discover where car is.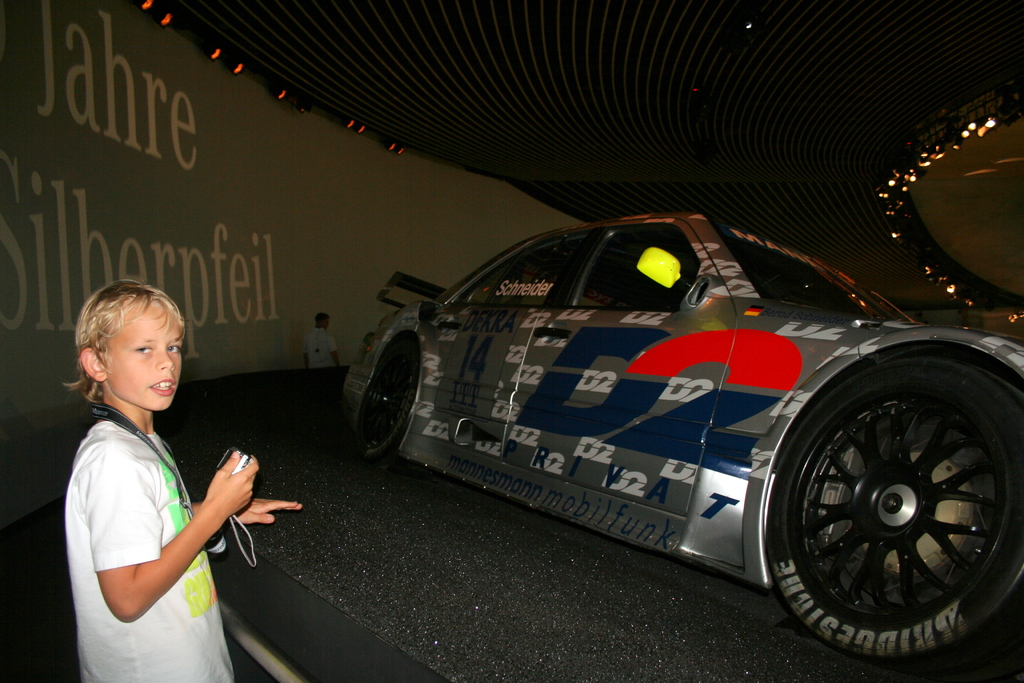
Discovered at Rect(342, 213, 1023, 670).
